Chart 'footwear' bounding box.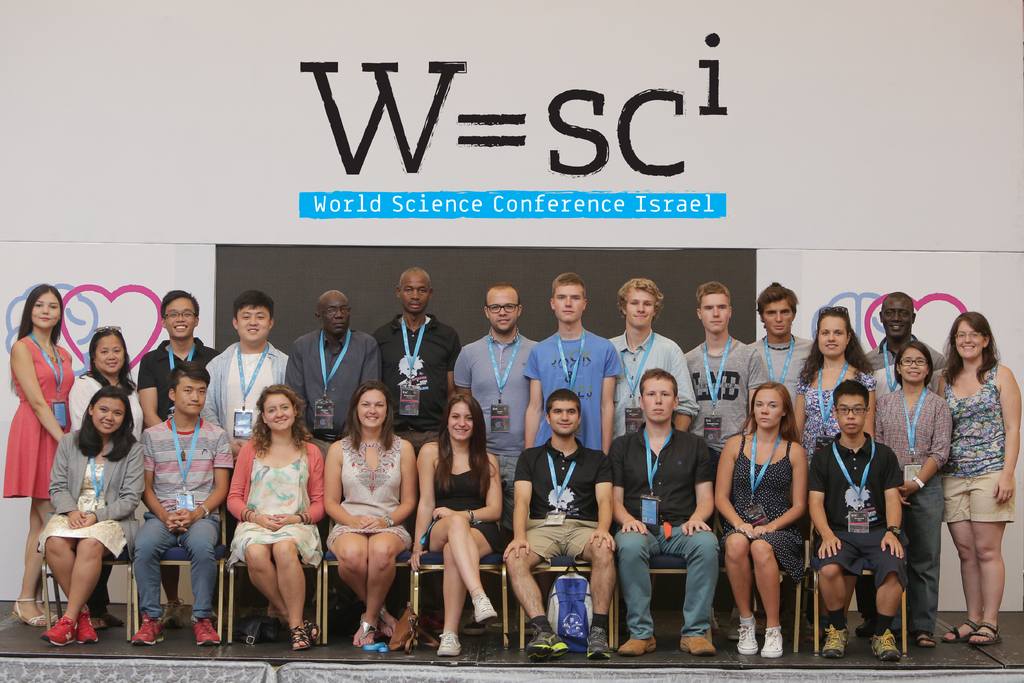
Charted: x1=525 y1=624 x2=568 y2=661.
